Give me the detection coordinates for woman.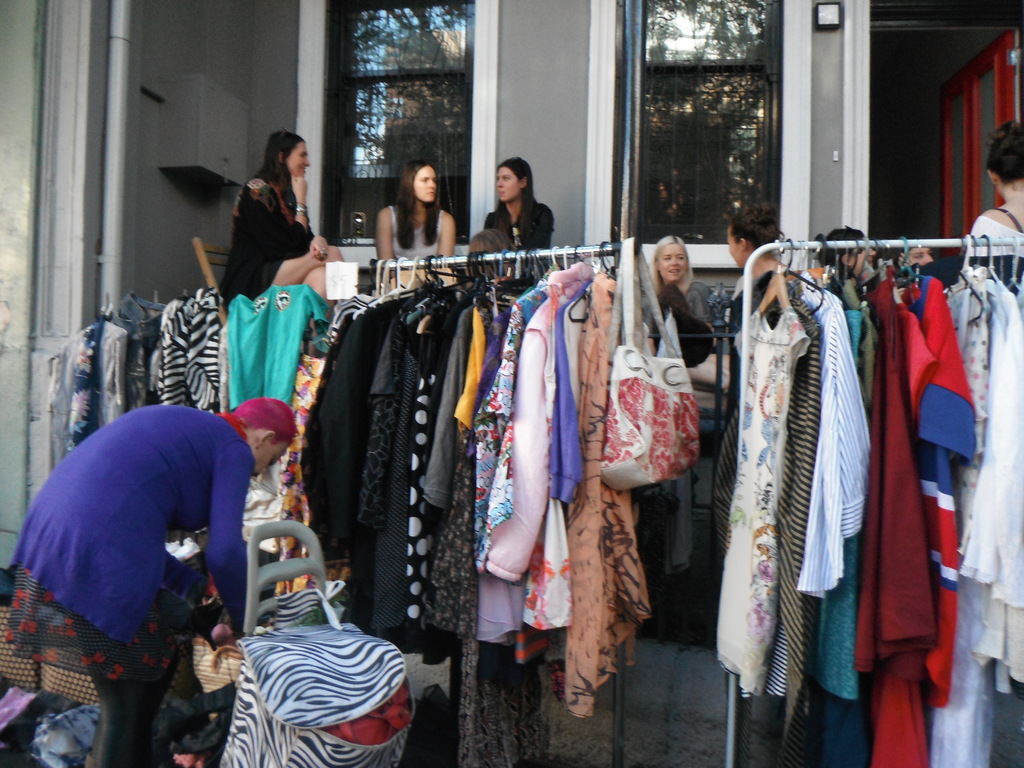
<box>648,232,719,353</box>.
